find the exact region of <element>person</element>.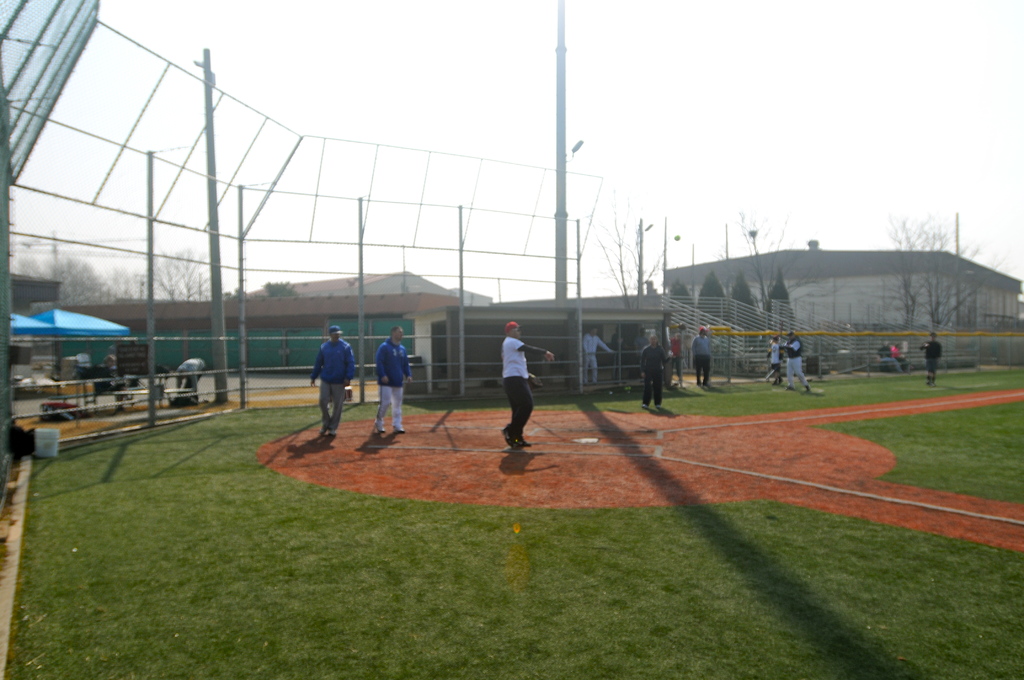
Exact region: box(667, 333, 685, 391).
